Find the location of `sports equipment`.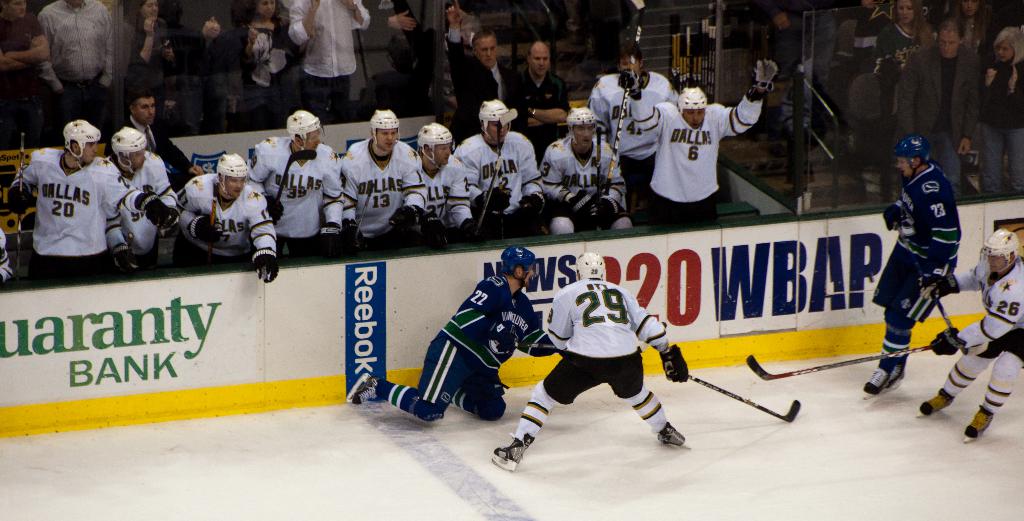
Location: 209,171,220,273.
